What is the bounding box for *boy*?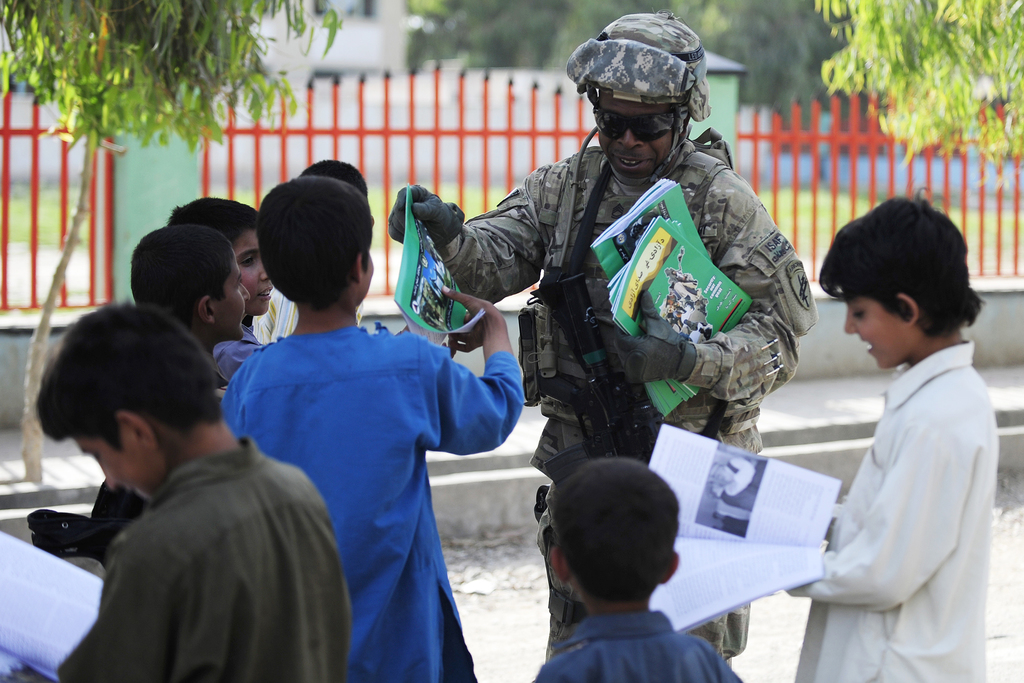
<region>216, 167, 522, 682</region>.
